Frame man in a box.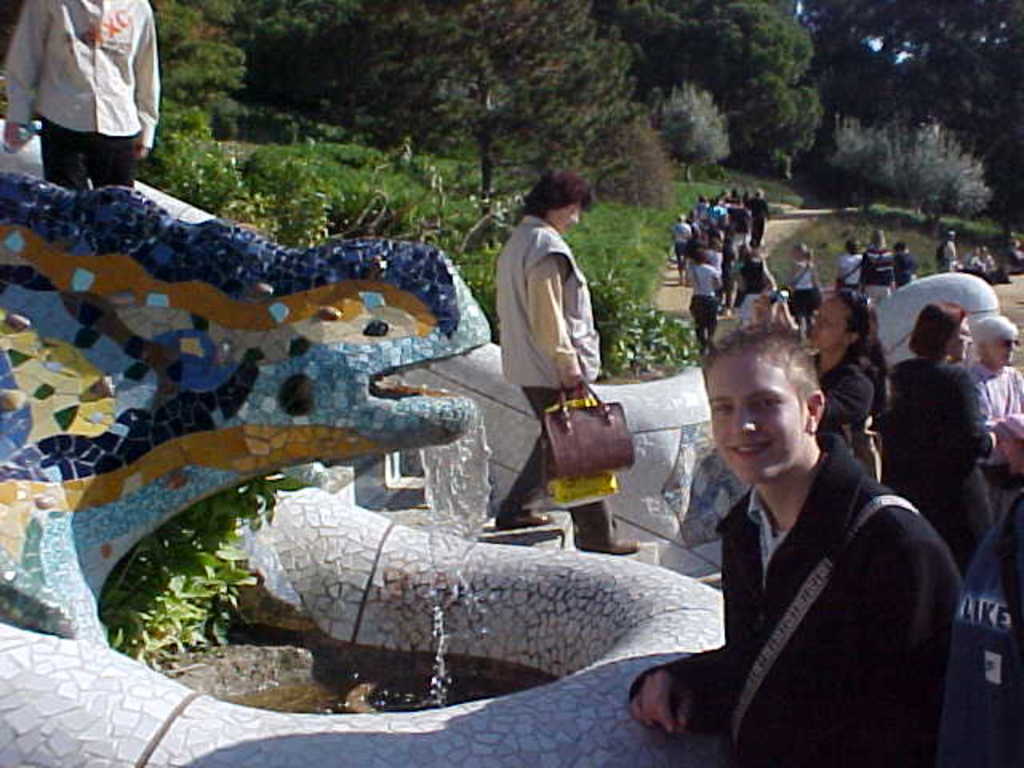
rect(2, 0, 160, 189).
